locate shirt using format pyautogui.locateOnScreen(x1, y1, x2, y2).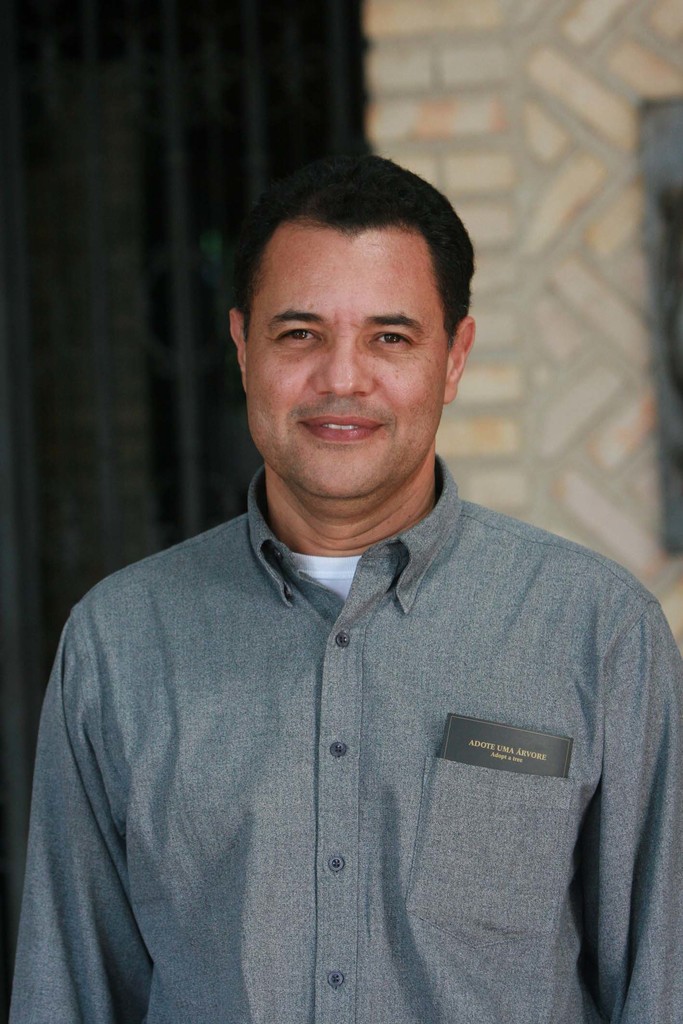
pyautogui.locateOnScreen(8, 457, 682, 1021).
